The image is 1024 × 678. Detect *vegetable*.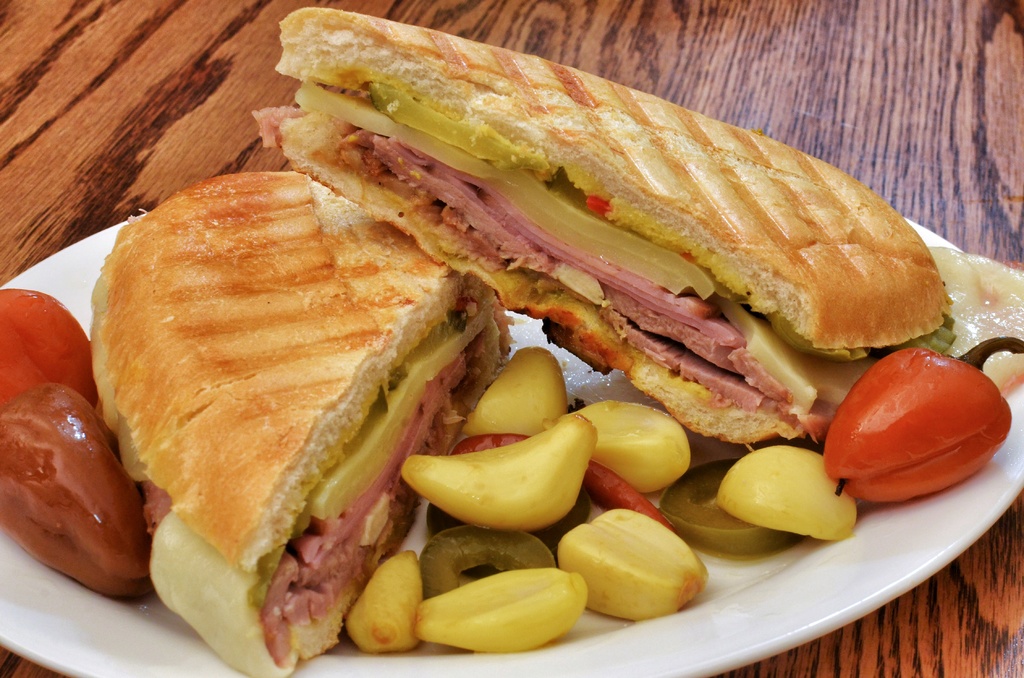
Detection: bbox=[0, 287, 99, 416].
